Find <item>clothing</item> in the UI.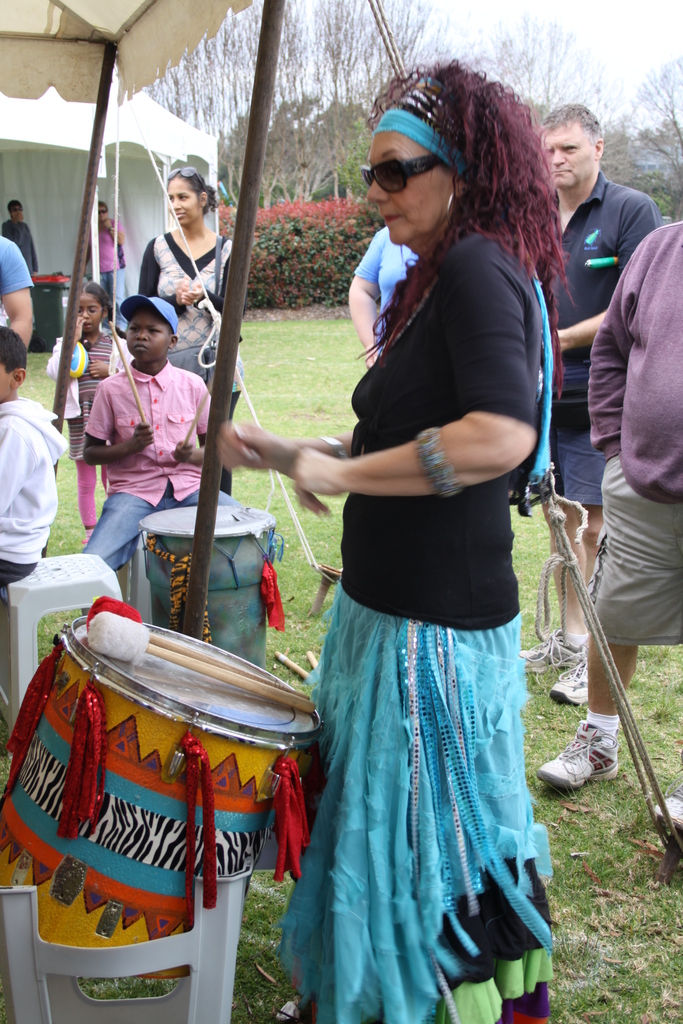
UI element at detection(547, 172, 657, 504).
